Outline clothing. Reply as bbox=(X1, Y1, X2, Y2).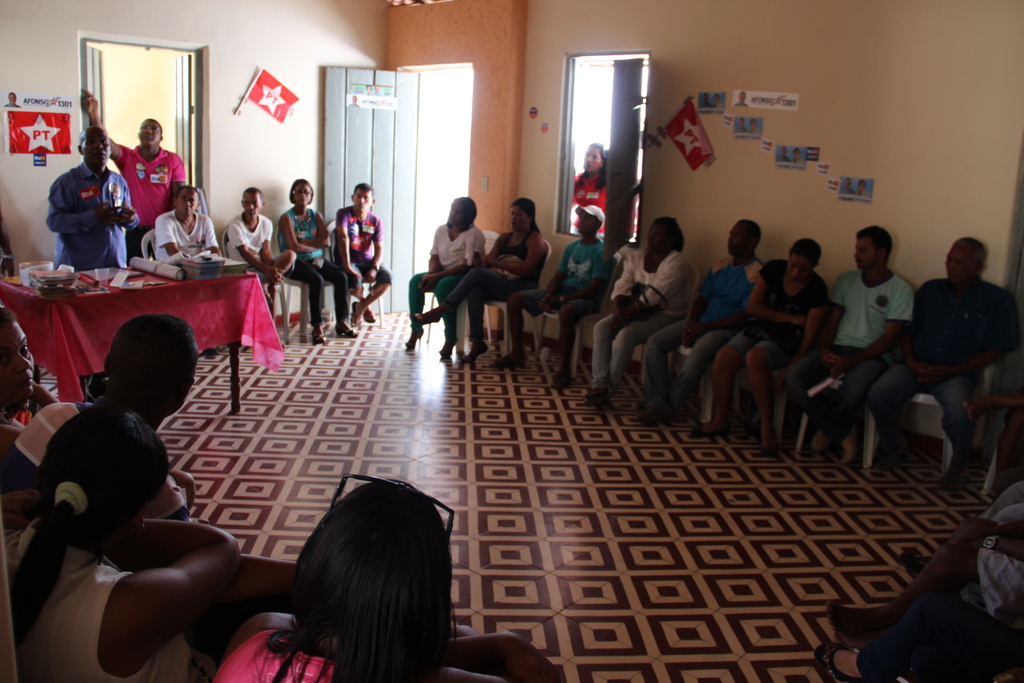
bbox=(725, 265, 831, 366).
